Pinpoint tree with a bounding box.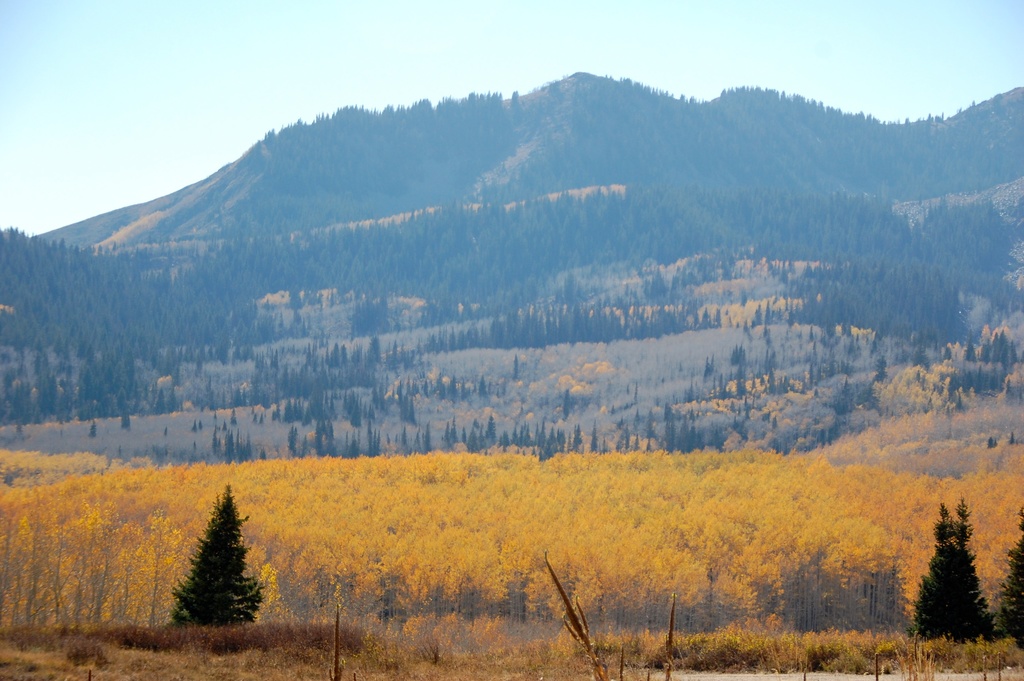
372 378 388 408.
